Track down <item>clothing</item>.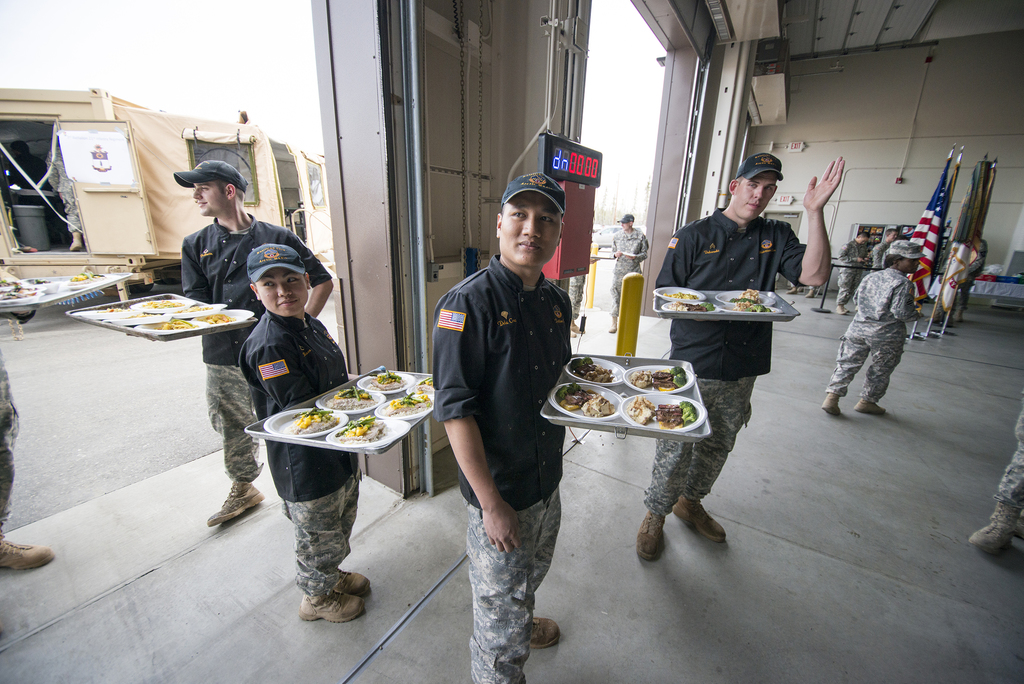
Tracked to 823:253:912:406.
